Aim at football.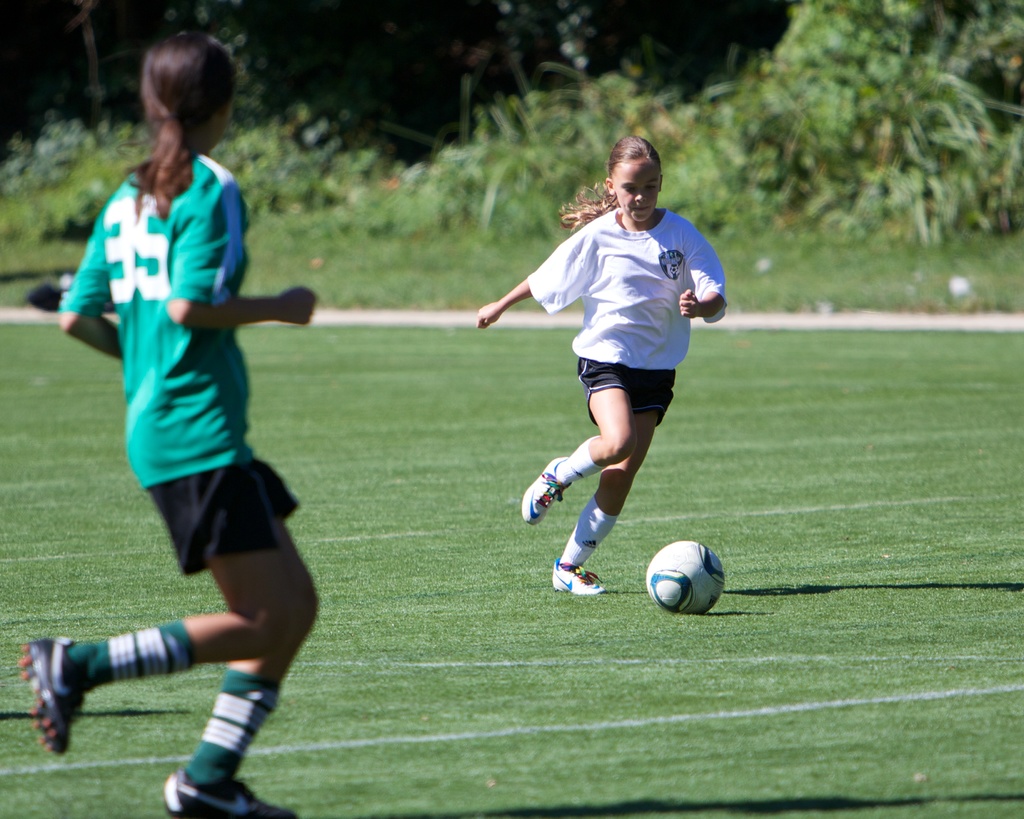
Aimed at 644:539:727:614.
